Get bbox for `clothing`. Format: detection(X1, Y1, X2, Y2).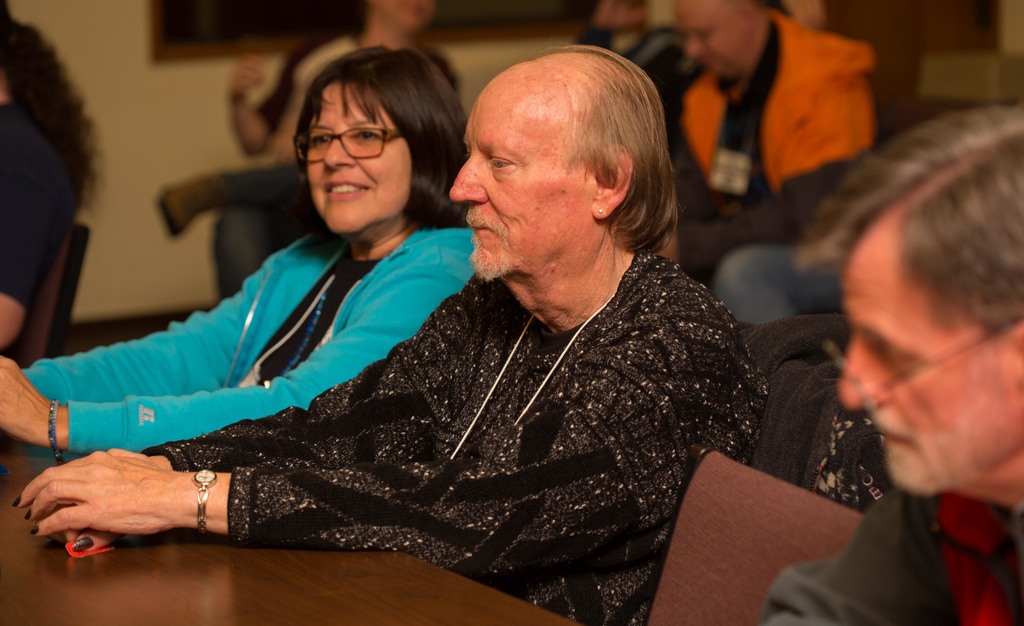
detection(12, 218, 483, 451).
